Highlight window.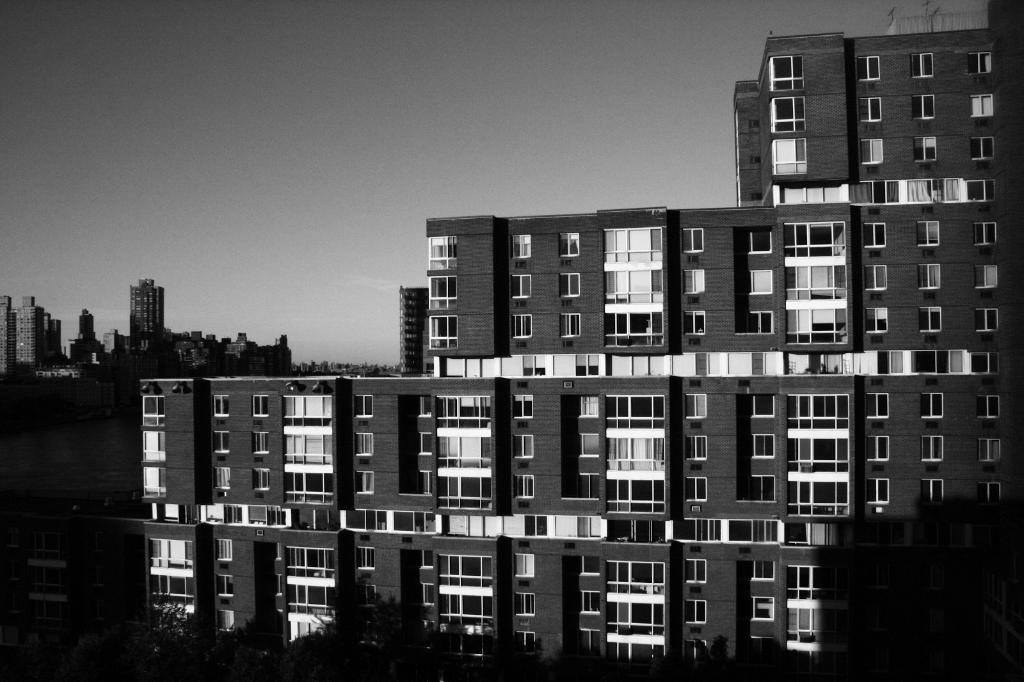
Highlighted region: Rect(685, 602, 709, 628).
